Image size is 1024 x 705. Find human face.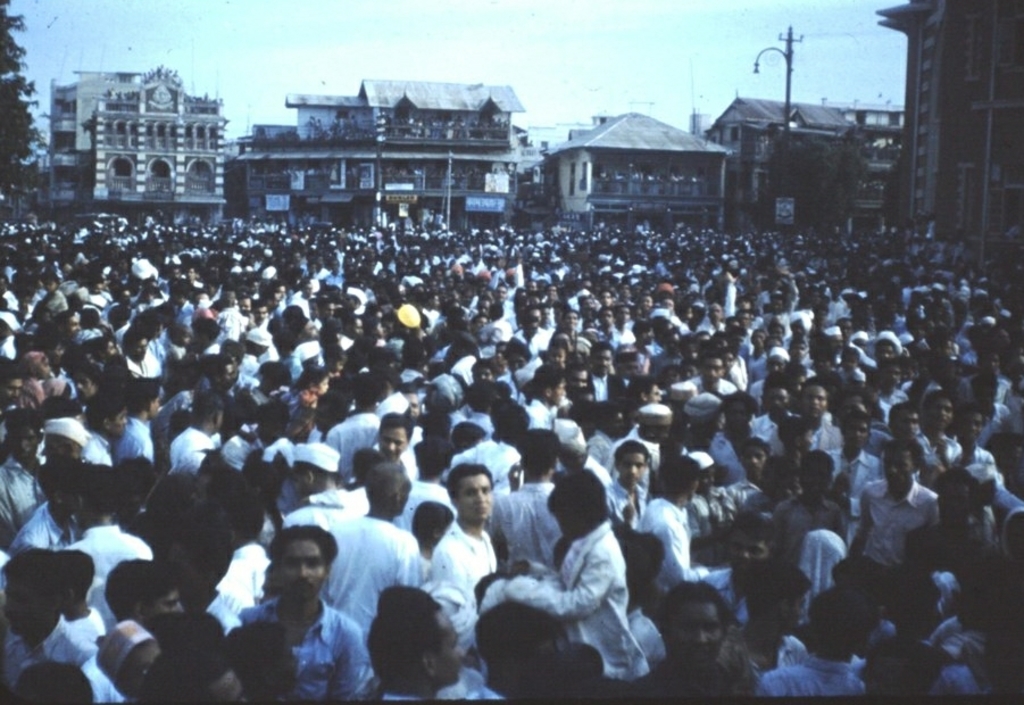
box(743, 442, 768, 475).
